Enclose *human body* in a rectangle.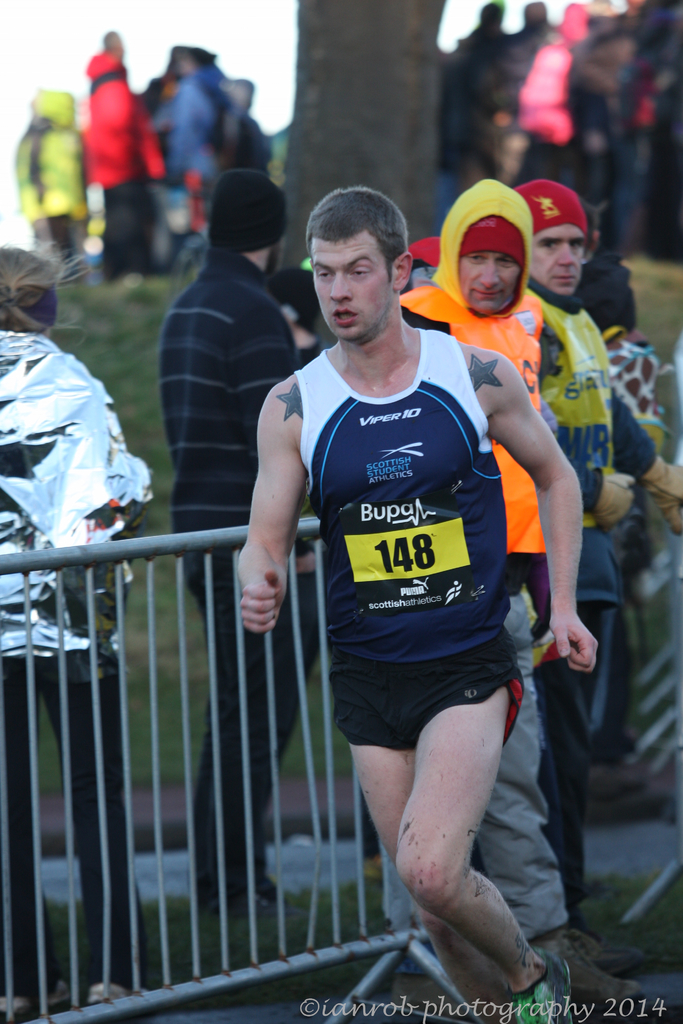
left=537, top=303, right=682, bottom=896.
